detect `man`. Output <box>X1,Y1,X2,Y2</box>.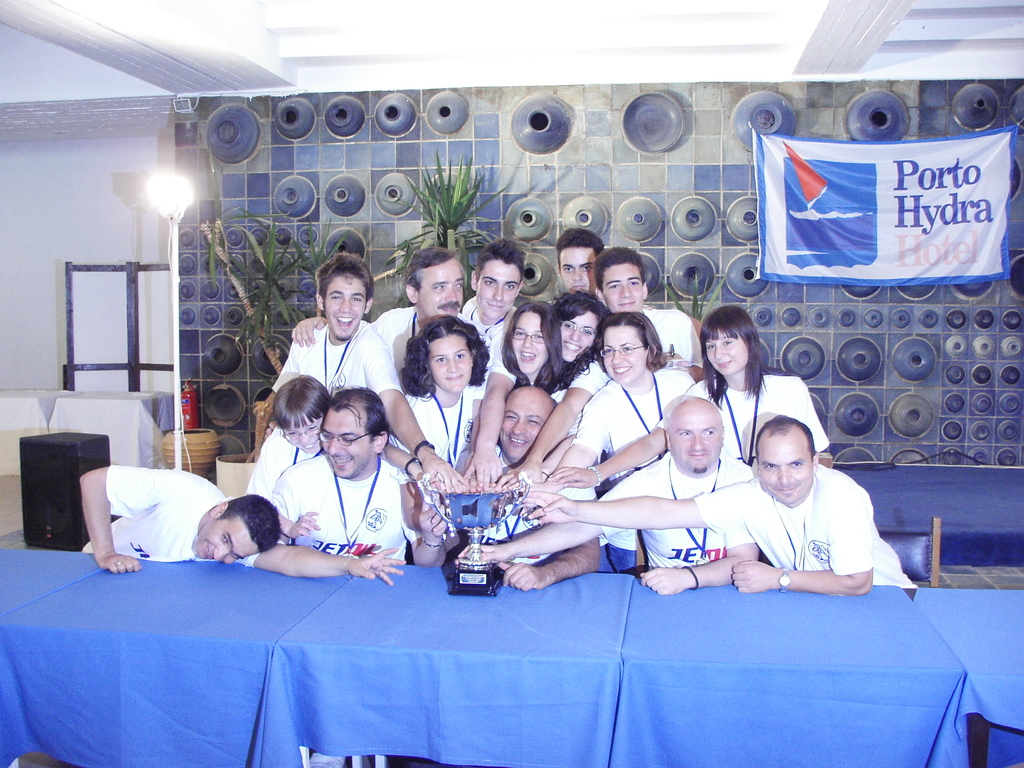
<box>465,385,598,590</box>.
